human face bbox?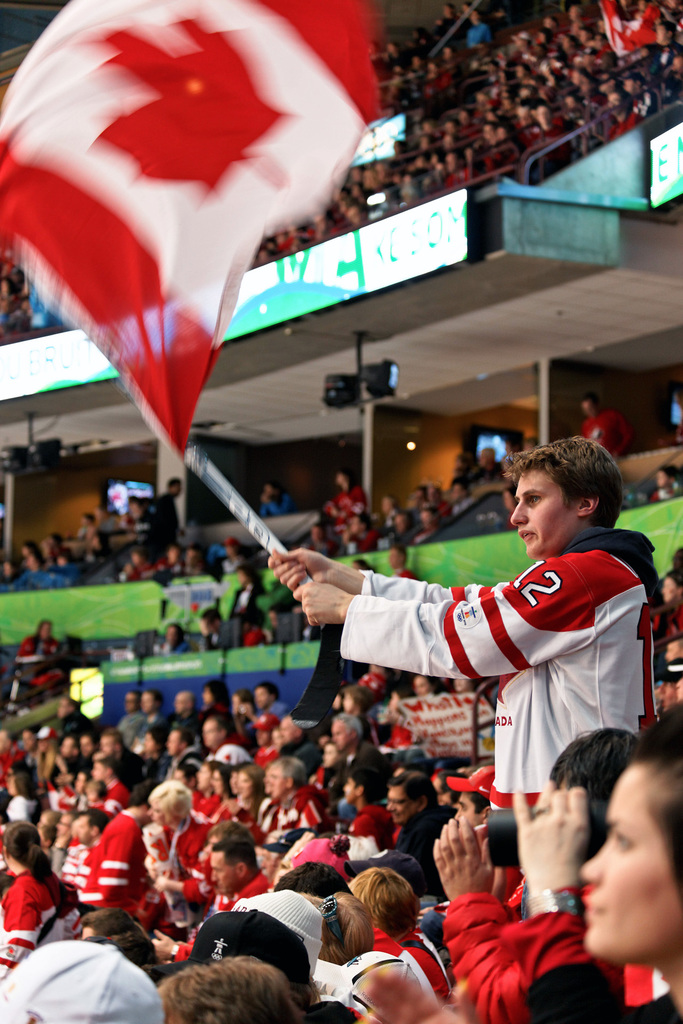
Rect(149, 799, 168, 825)
